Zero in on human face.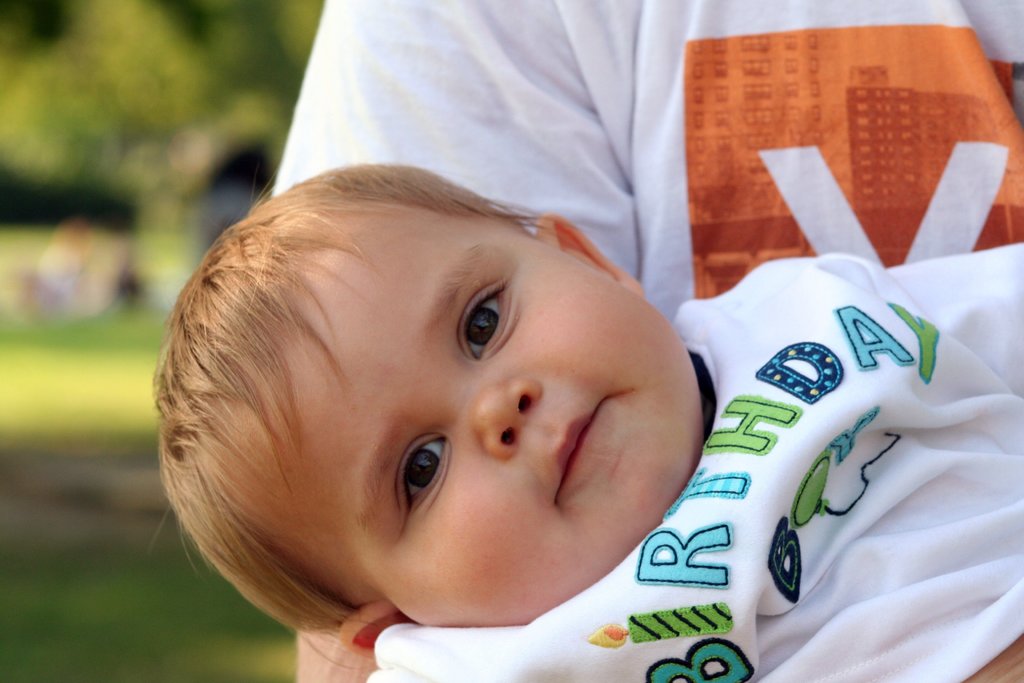
Zeroed in: 303:215:705:627.
